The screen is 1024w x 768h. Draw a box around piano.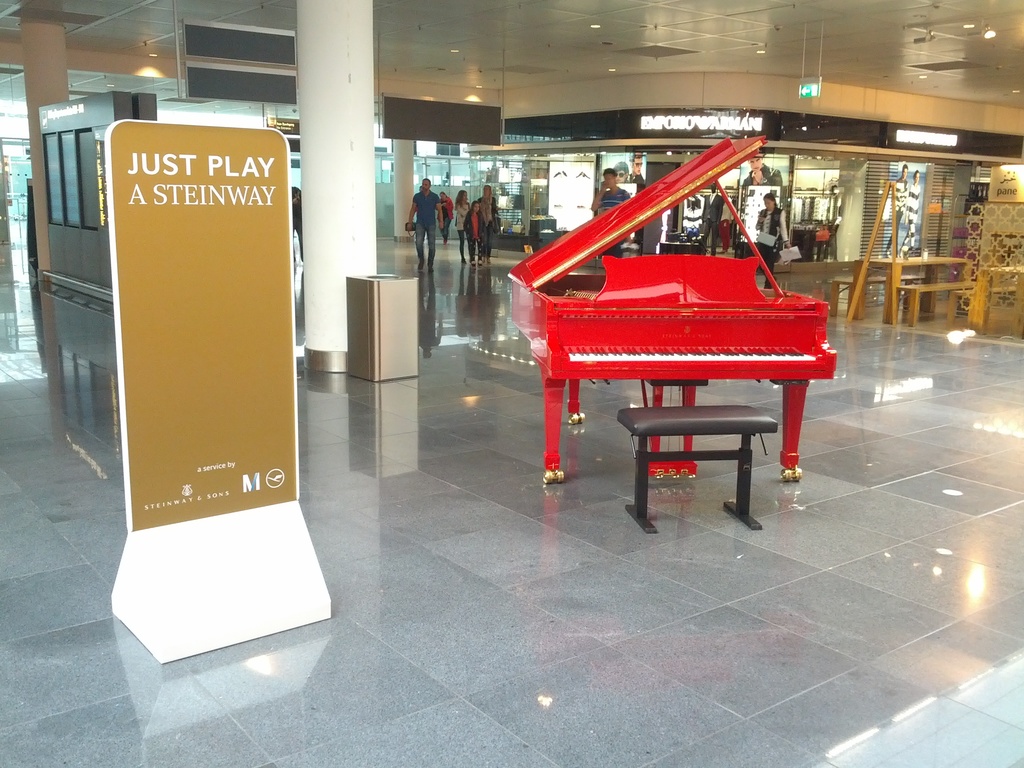
516:175:833:511.
